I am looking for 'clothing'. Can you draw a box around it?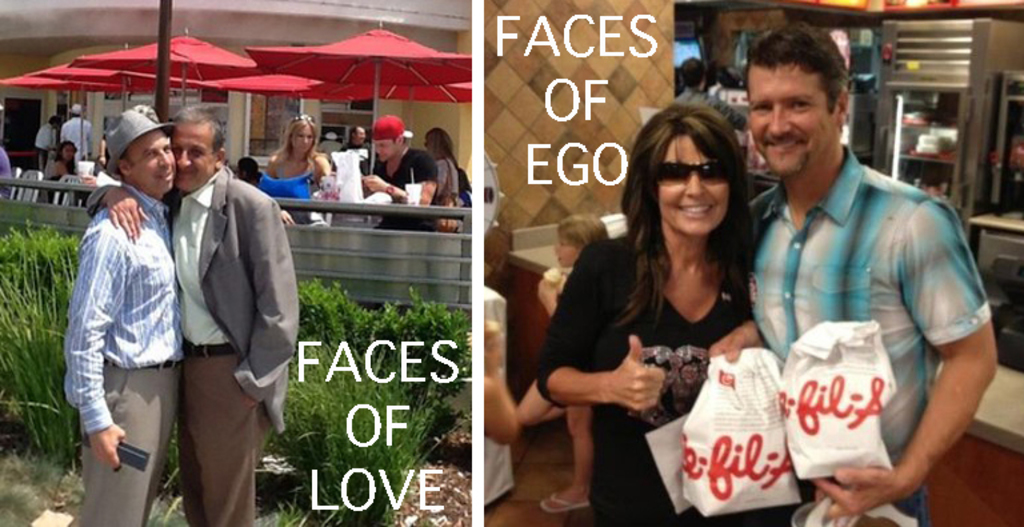
Sure, the bounding box is (left=43, top=156, right=61, bottom=197).
